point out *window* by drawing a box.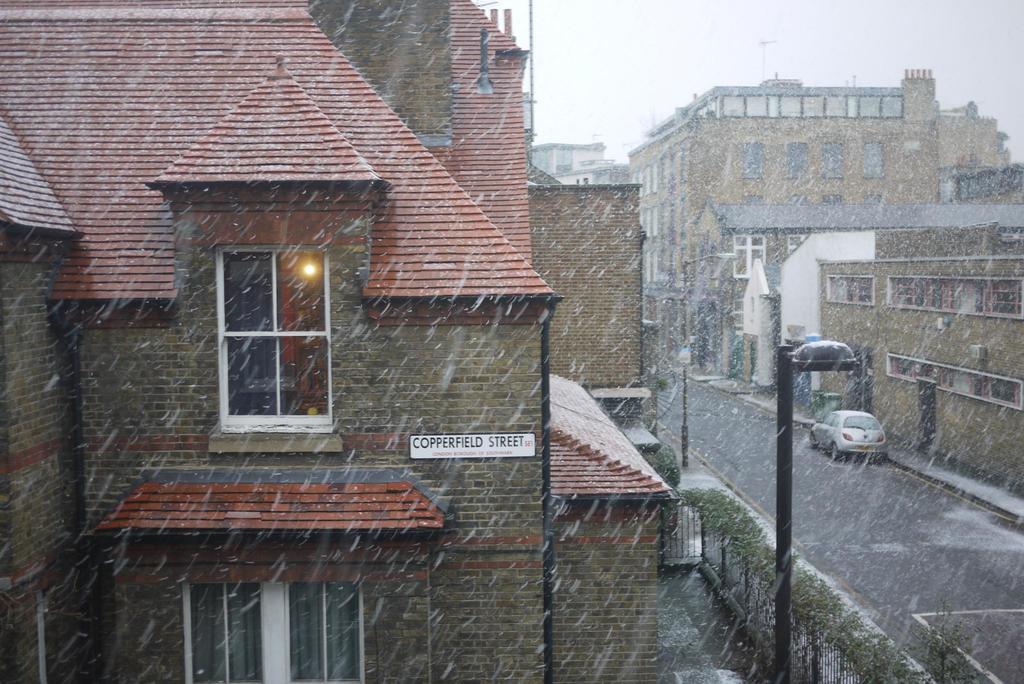
x1=178 y1=577 x2=362 y2=683.
